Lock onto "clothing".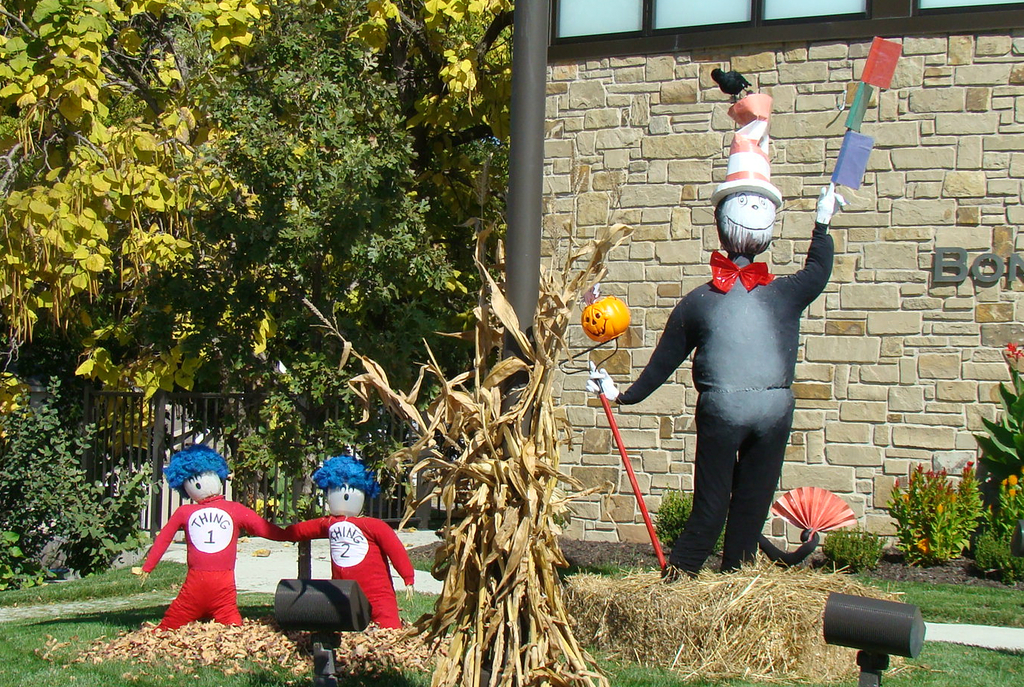
Locked: (602,246,832,576).
